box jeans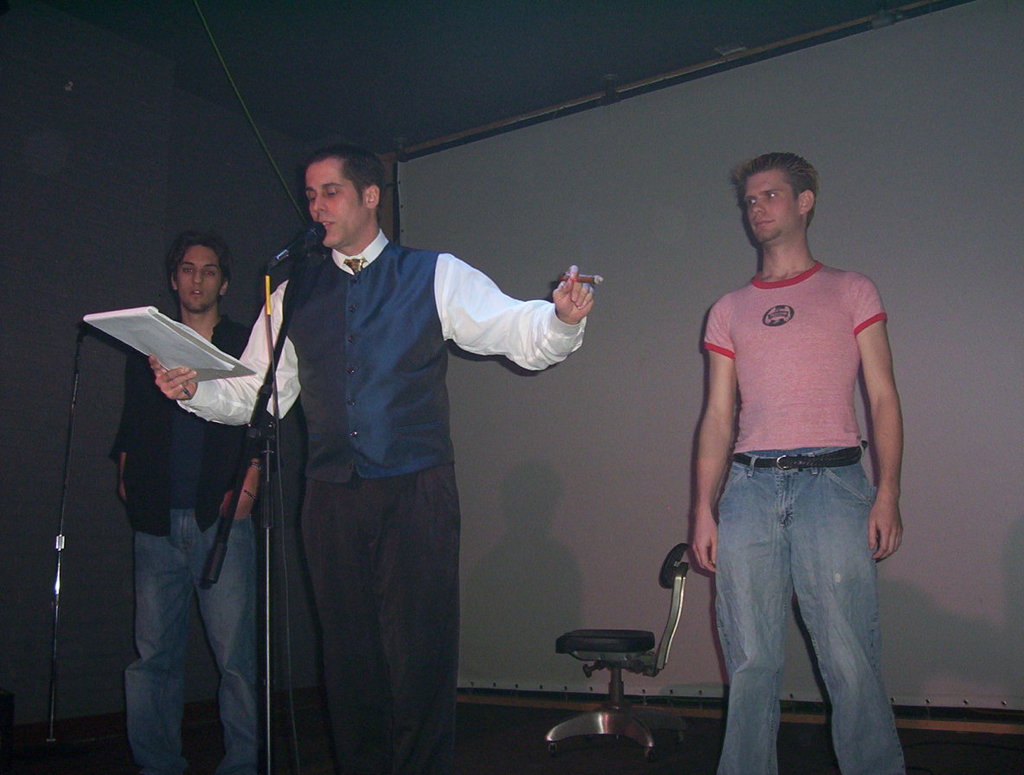
l=704, t=443, r=908, b=774
